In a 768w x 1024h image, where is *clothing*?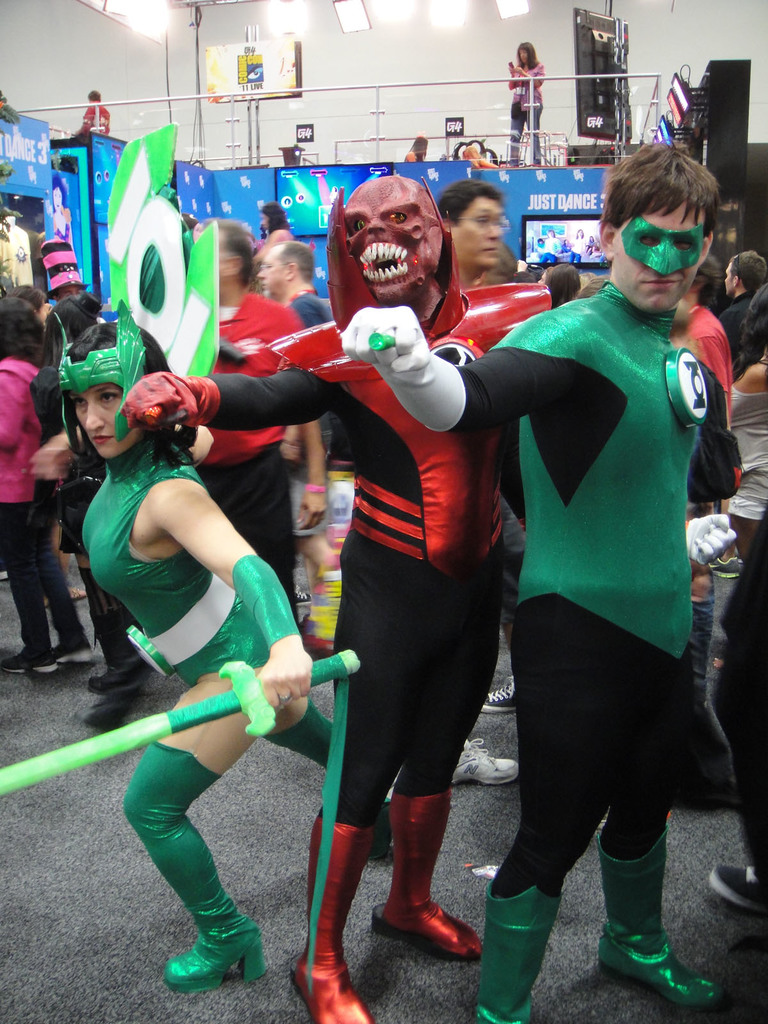
bbox=[720, 357, 767, 524].
